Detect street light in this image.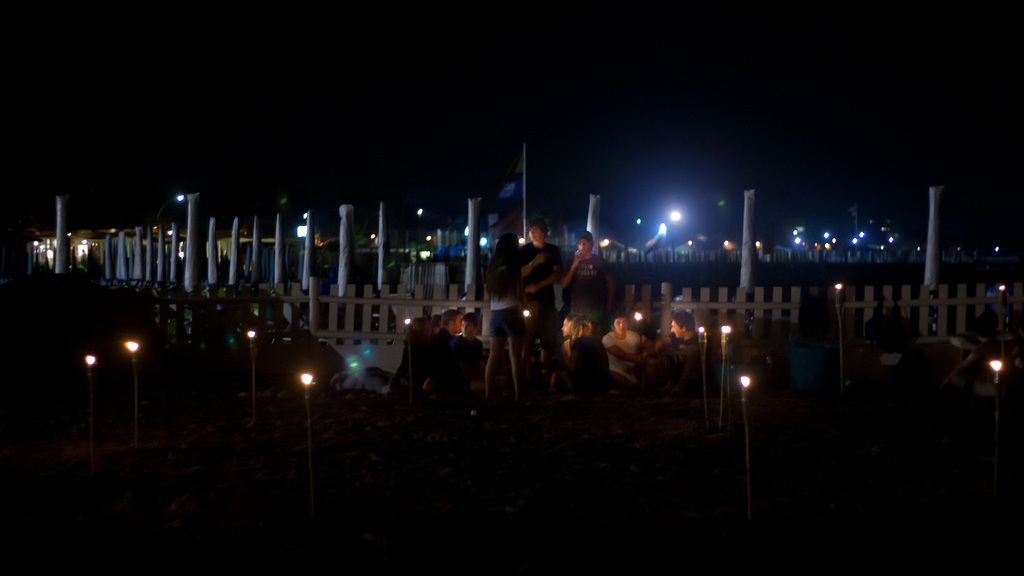
Detection: bbox(989, 361, 1002, 390).
